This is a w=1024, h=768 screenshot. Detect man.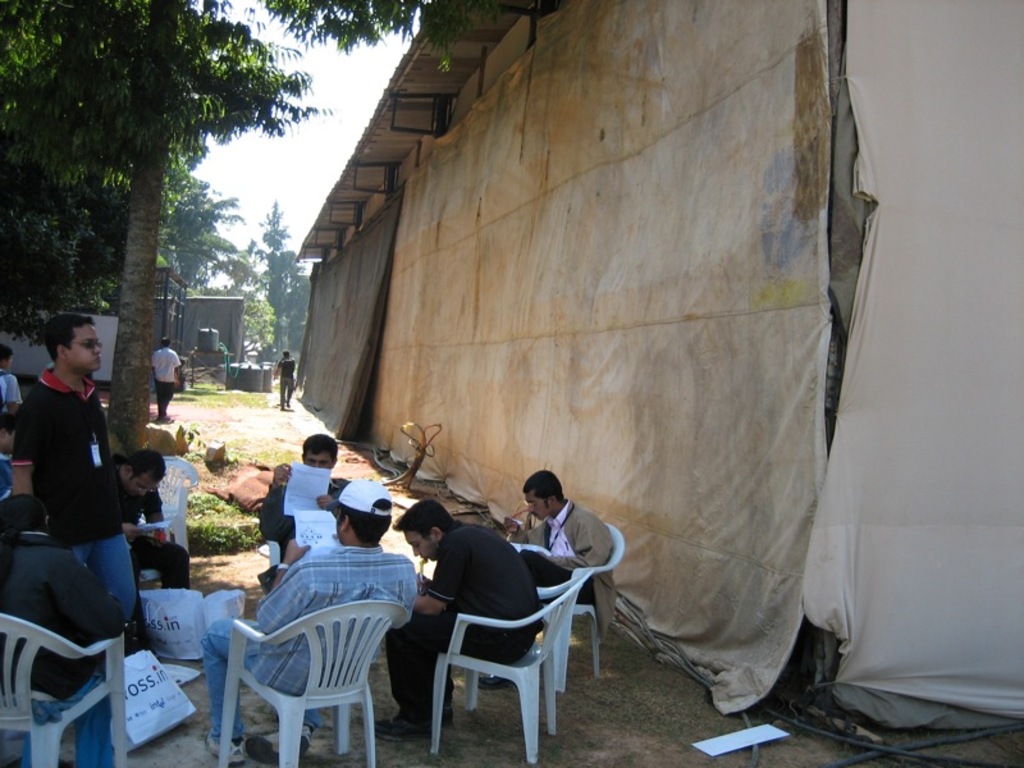
259, 431, 352, 589.
